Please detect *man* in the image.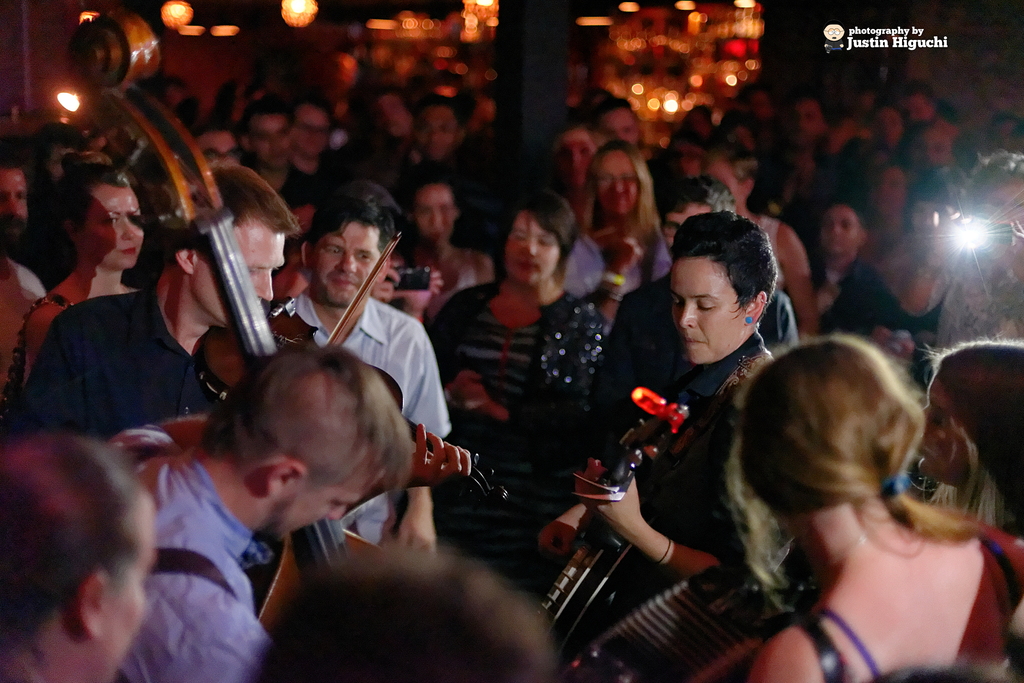
{"left": 596, "top": 174, "right": 796, "bottom": 403}.
